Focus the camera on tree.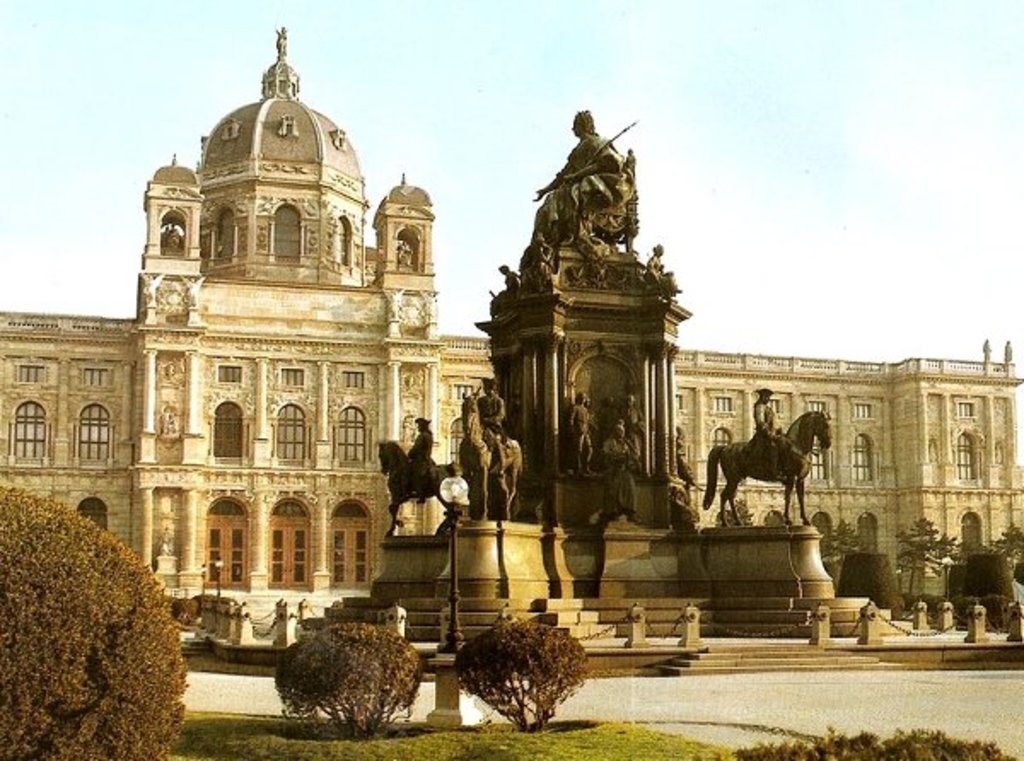
Focus region: detection(0, 483, 188, 759).
